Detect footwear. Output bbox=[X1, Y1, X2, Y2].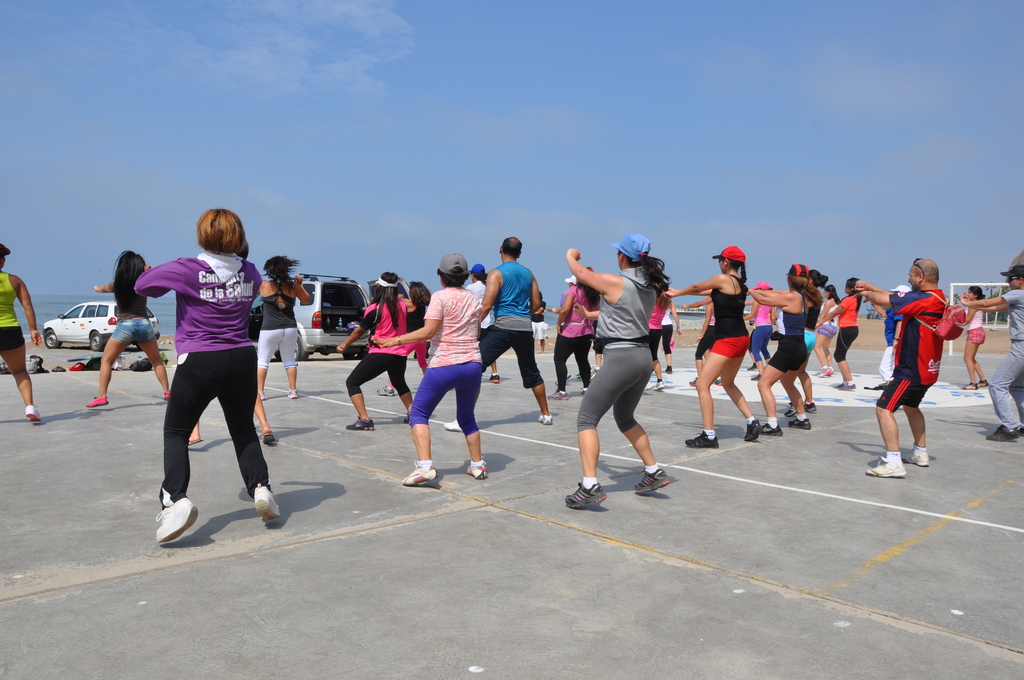
bbox=[142, 485, 193, 552].
